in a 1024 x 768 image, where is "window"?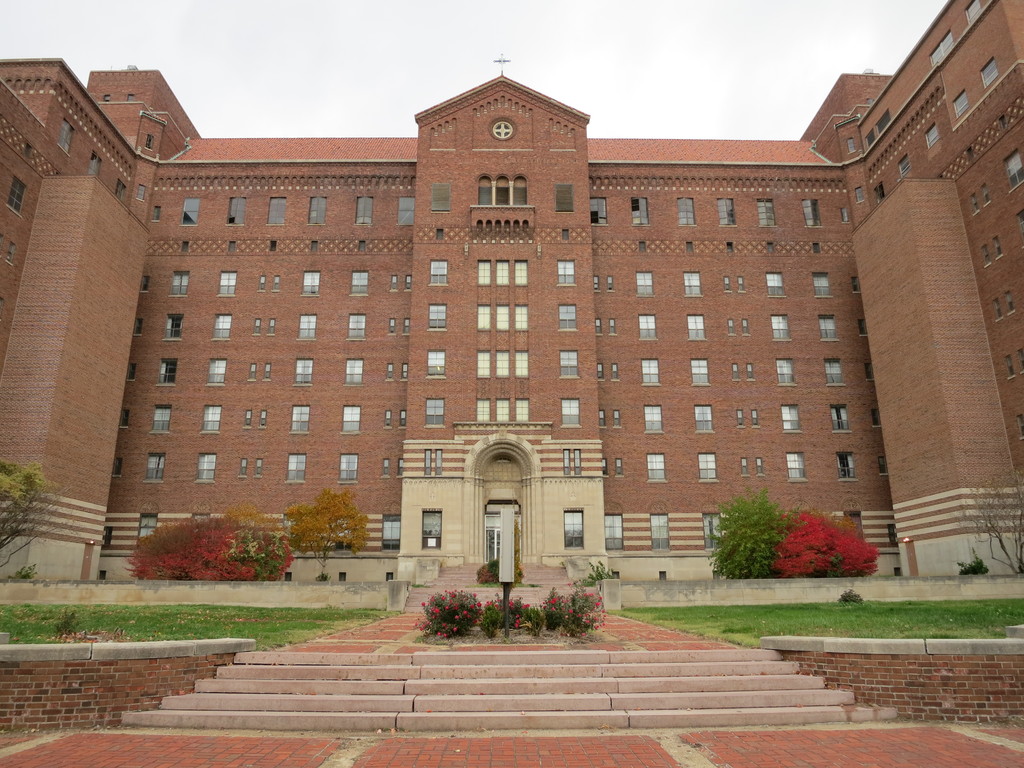
680, 275, 698, 299.
